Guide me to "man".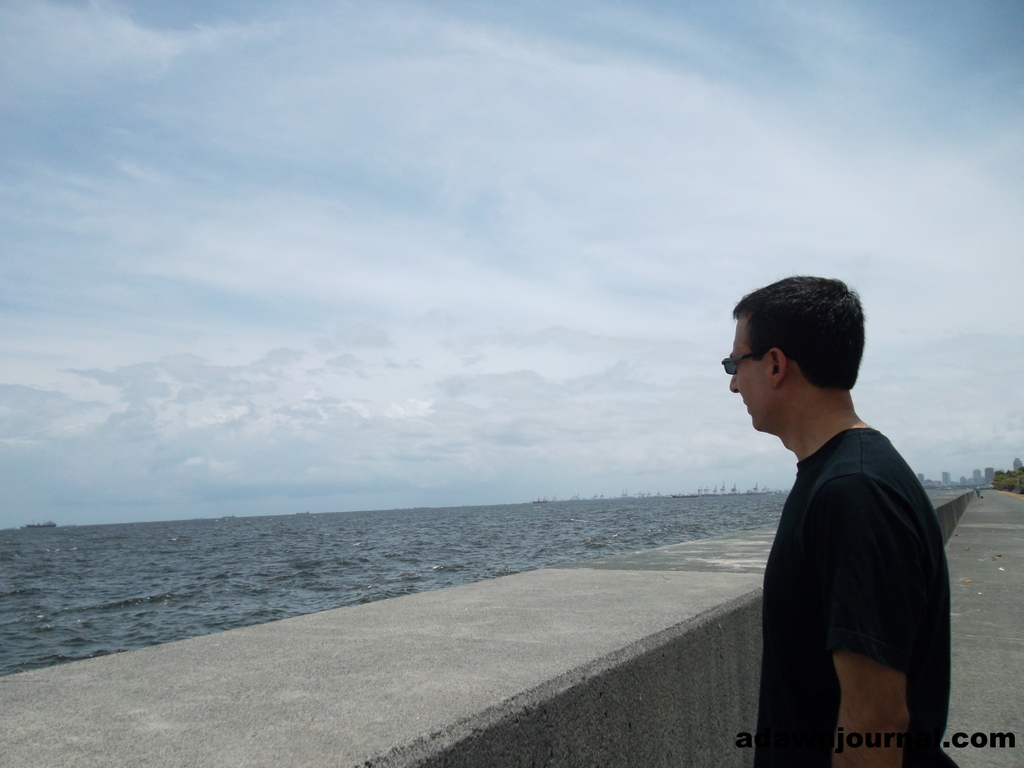
Guidance: x1=722, y1=274, x2=960, y2=760.
